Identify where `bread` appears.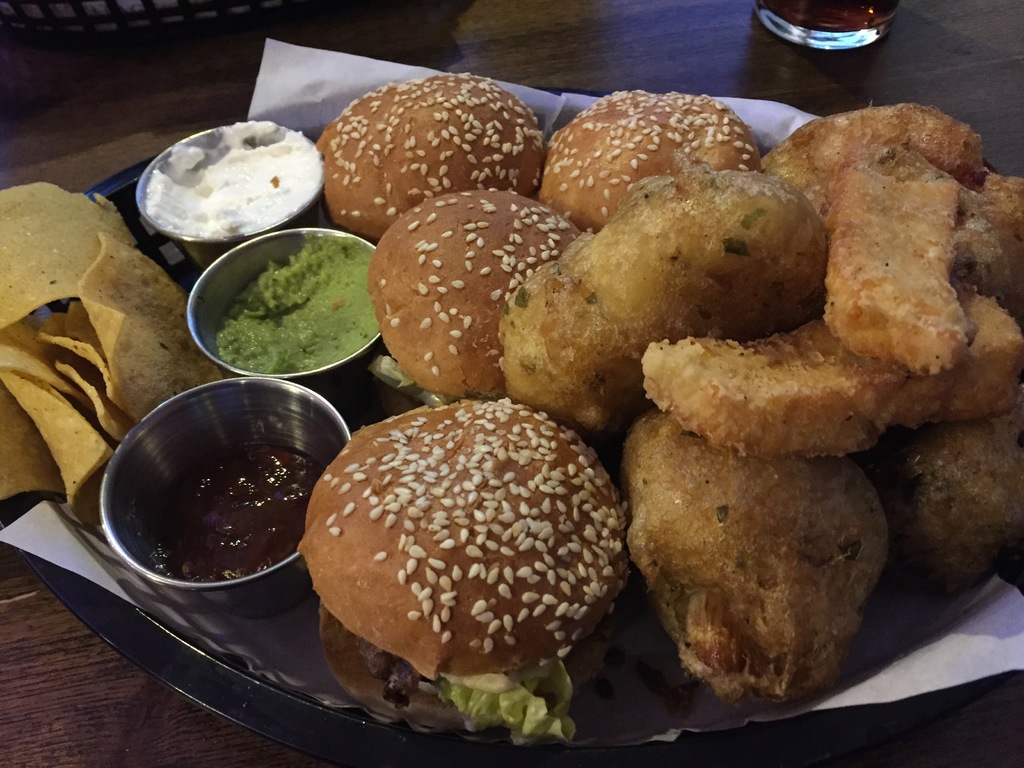
Appears at bbox=(300, 396, 633, 675).
